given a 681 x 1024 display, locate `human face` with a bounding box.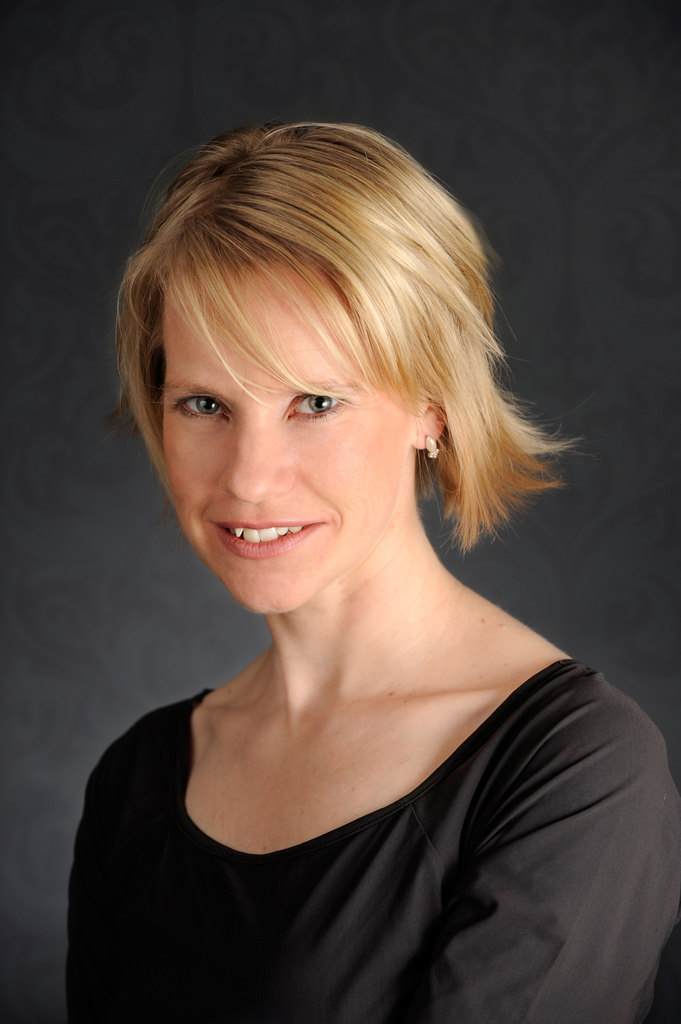
Located: (left=159, top=266, right=416, bottom=616).
